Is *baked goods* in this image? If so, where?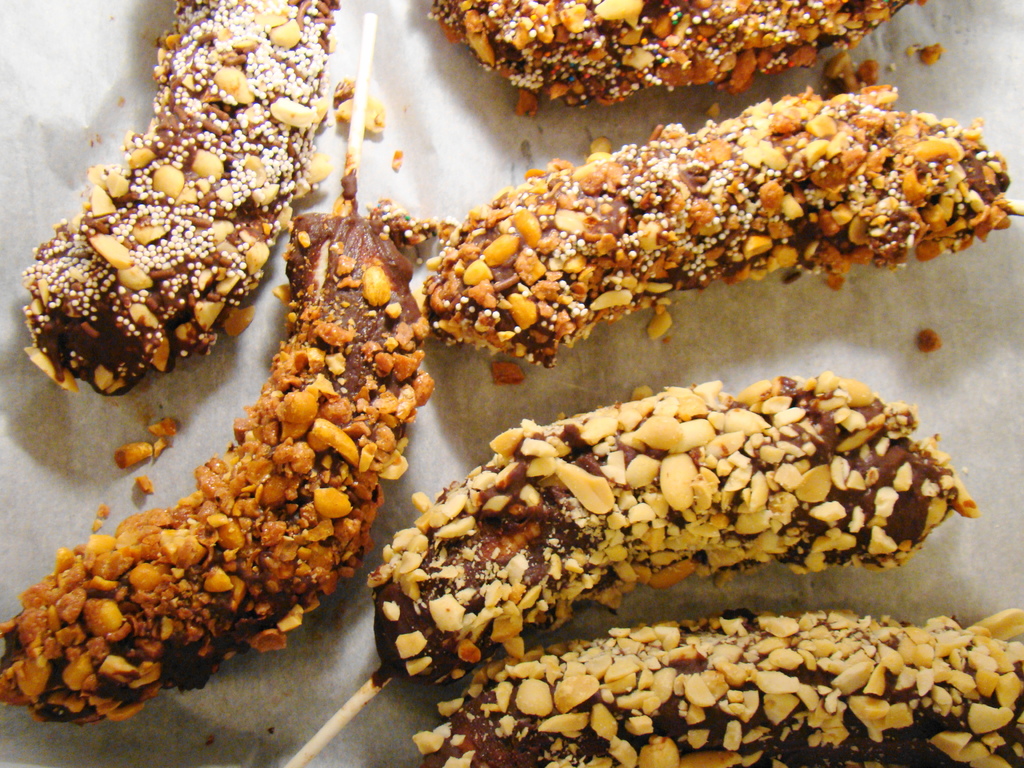
Yes, at [1, 170, 435, 724].
